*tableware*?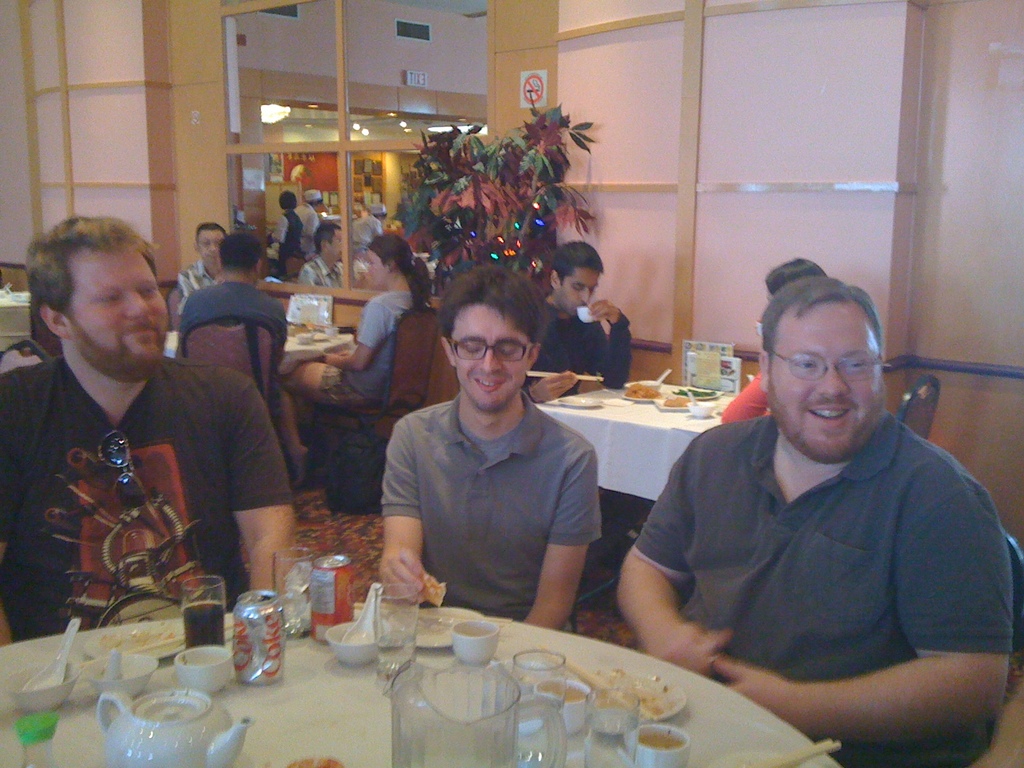
crop(556, 394, 603, 410)
